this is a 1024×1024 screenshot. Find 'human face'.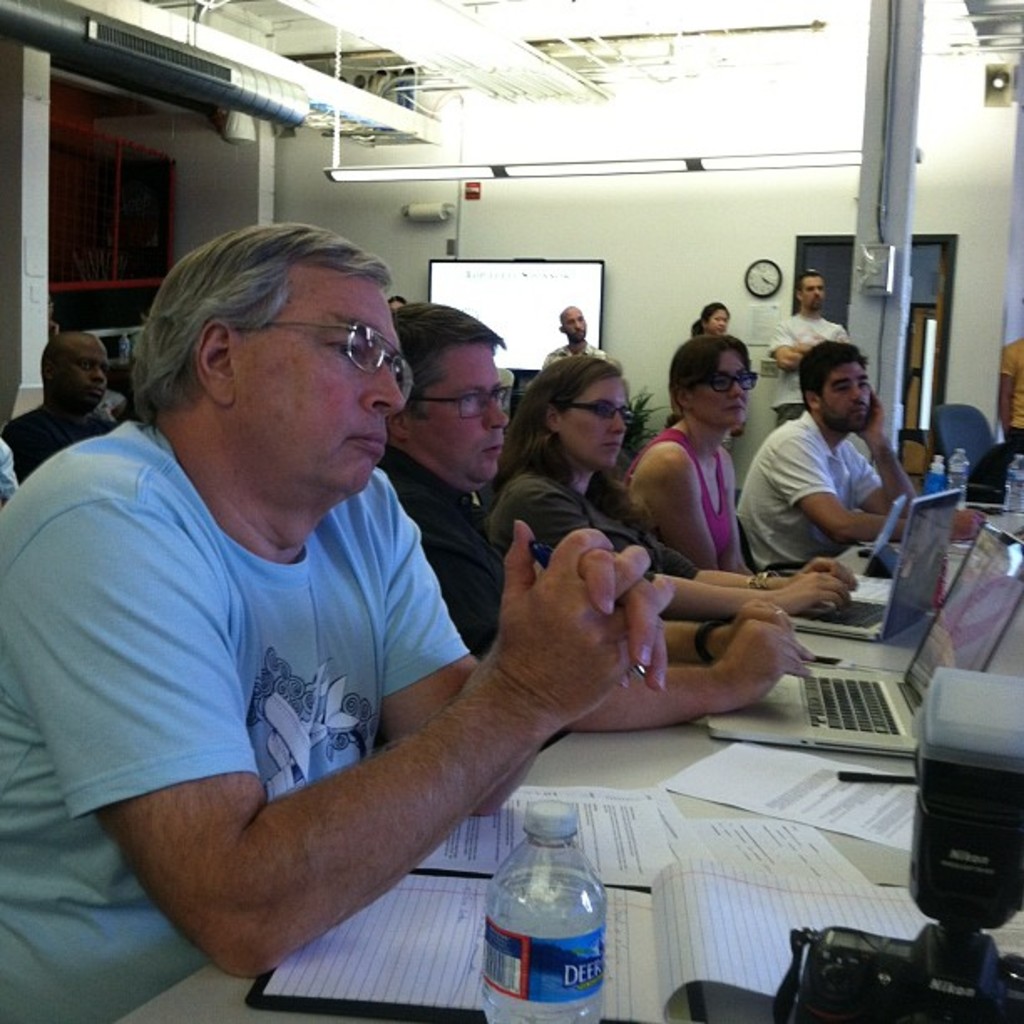
Bounding box: (left=238, top=278, right=407, bottom=497).
